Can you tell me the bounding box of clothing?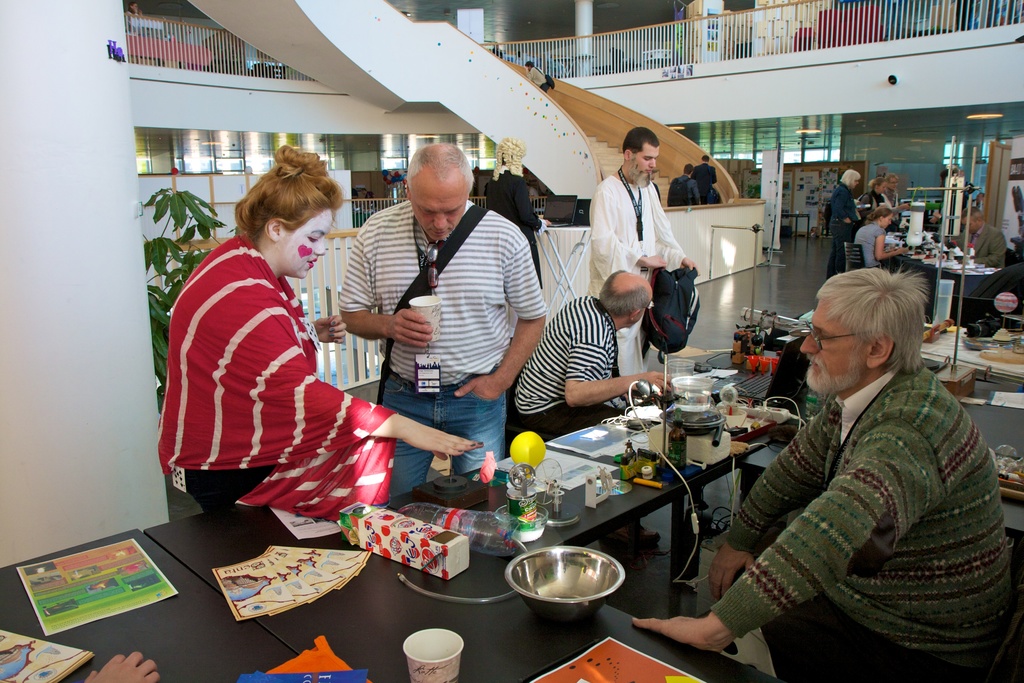
detection(336, 202, 538, 494).
